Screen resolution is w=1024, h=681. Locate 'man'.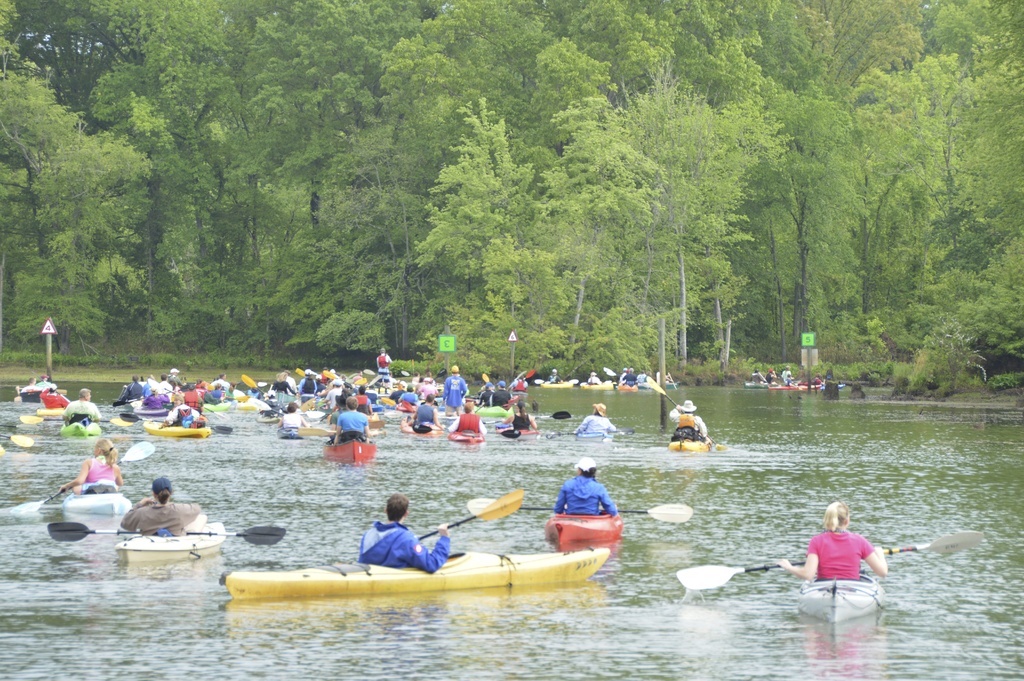
158 373 175 398.
